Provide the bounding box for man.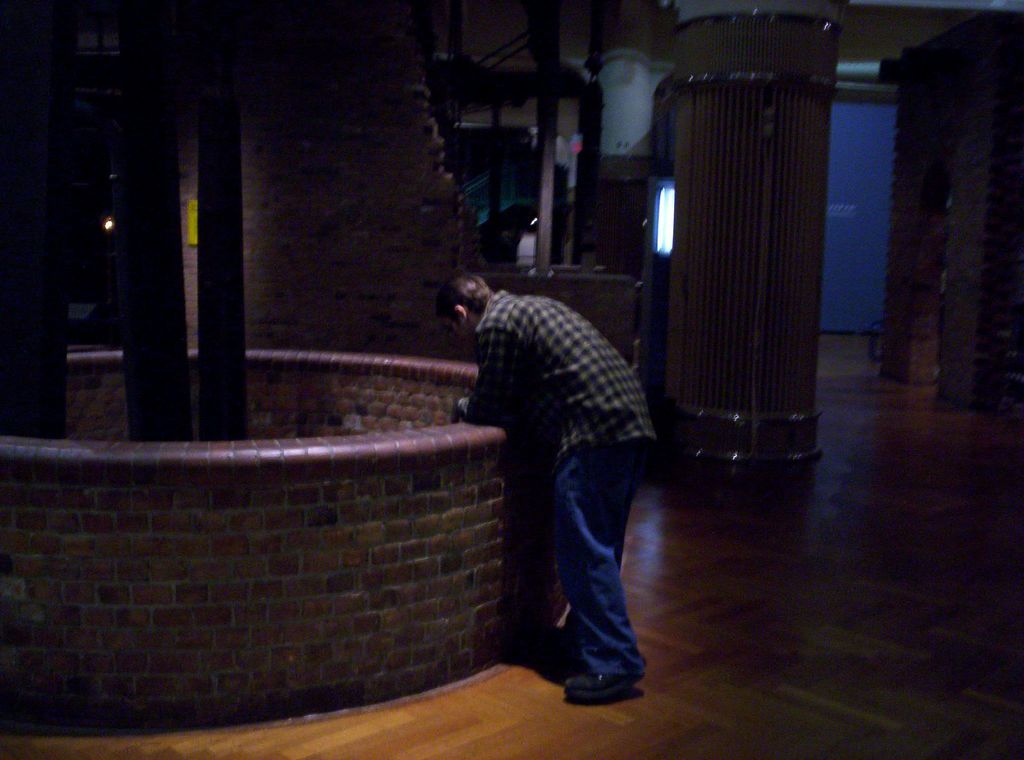
[415, 265, 673, 718].
